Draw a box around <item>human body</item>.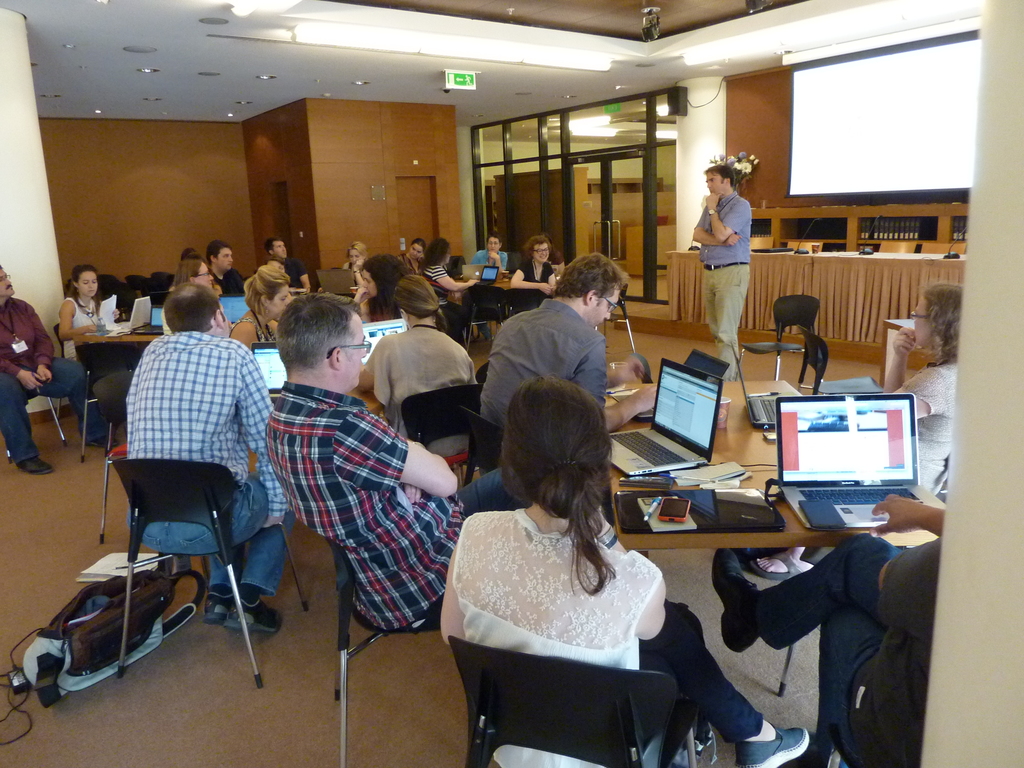
BBox(355, 252, 410, 324).
